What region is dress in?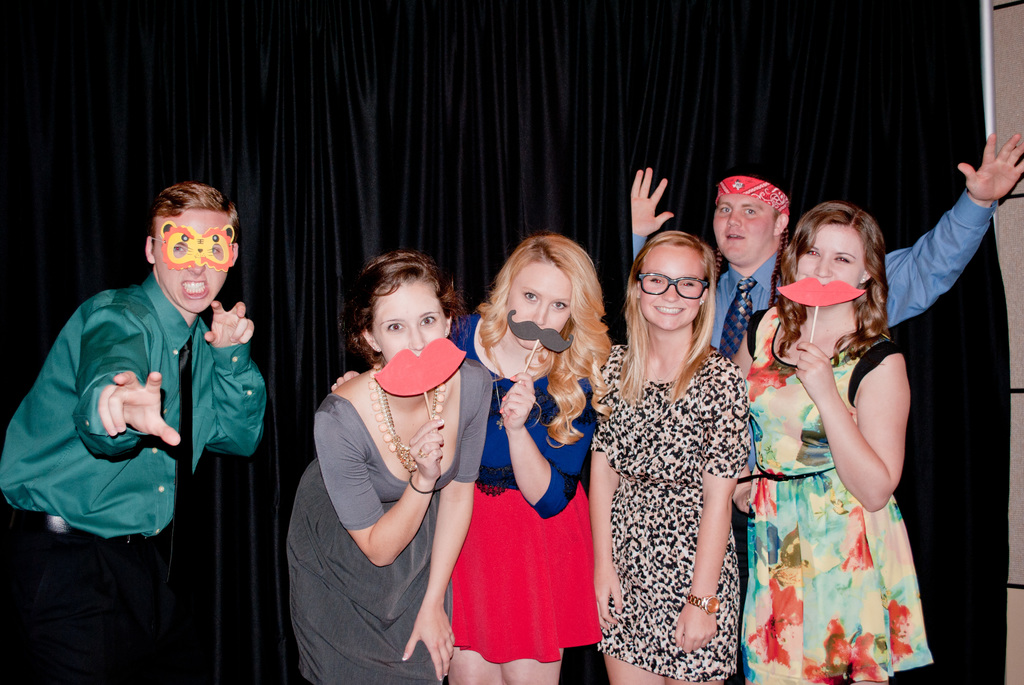
{"left": 740, "top": 304, "right": 935, "bottom": 684}.
